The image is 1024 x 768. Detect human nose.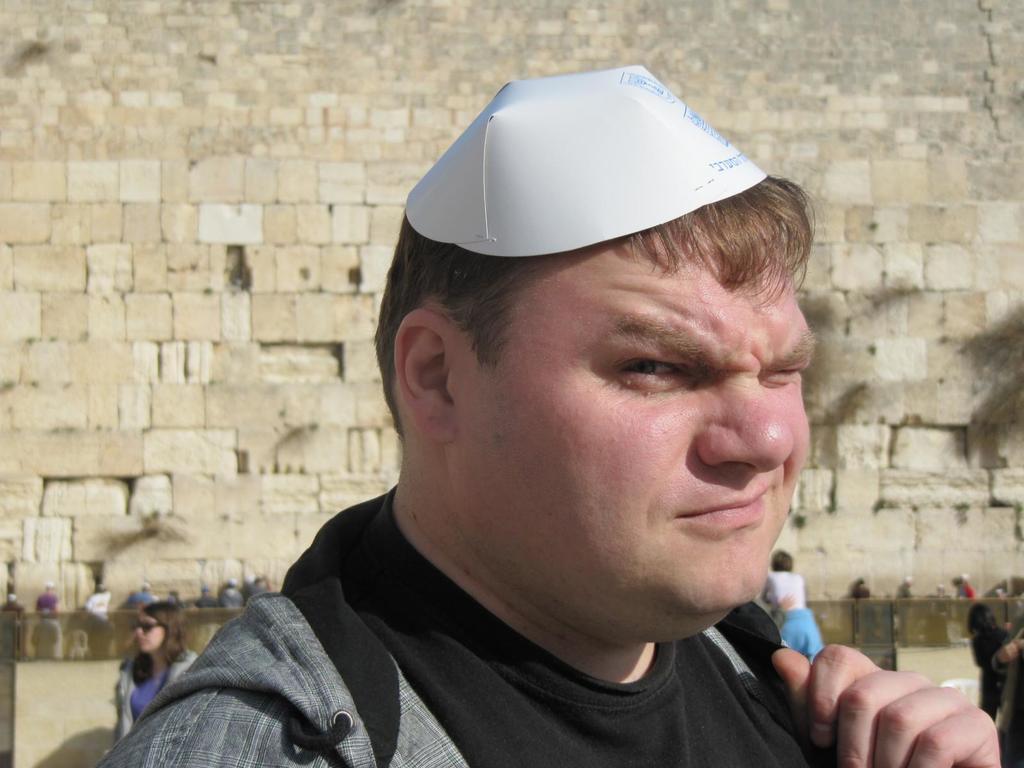
Detection: 694,380,794,470.
